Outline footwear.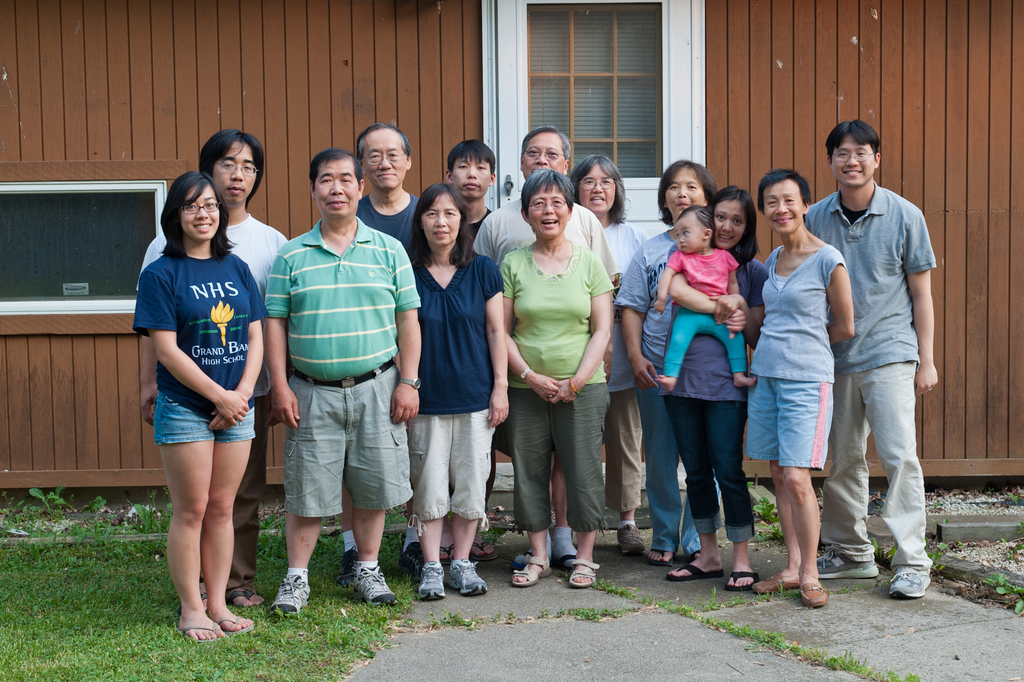
Outline: l=509, t=555, r=549, b=581.
